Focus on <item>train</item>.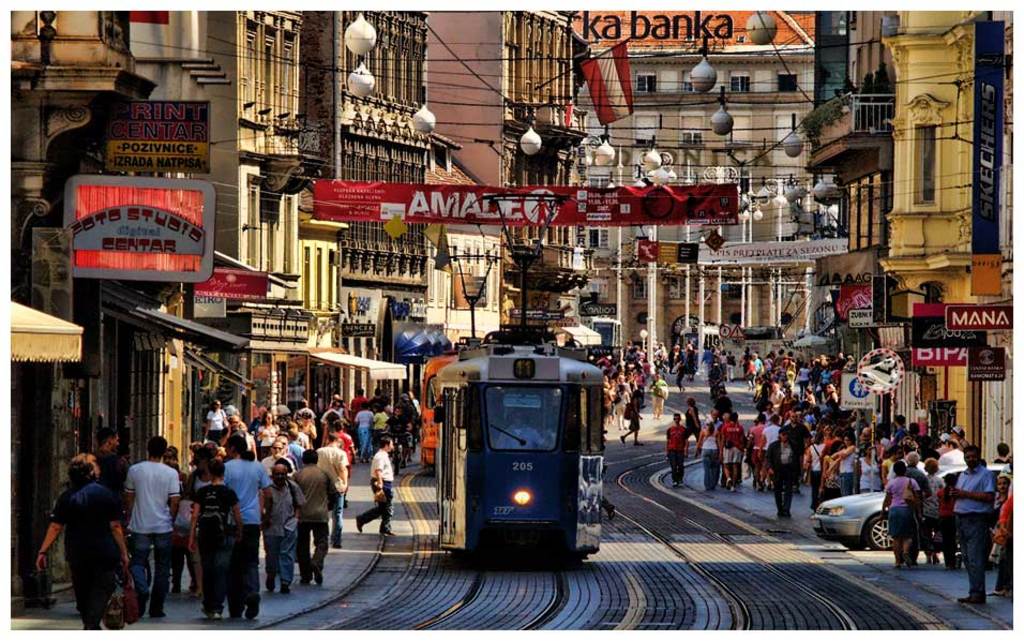
Focused at <bbox>435, 194, 604, 563</bbox>.
